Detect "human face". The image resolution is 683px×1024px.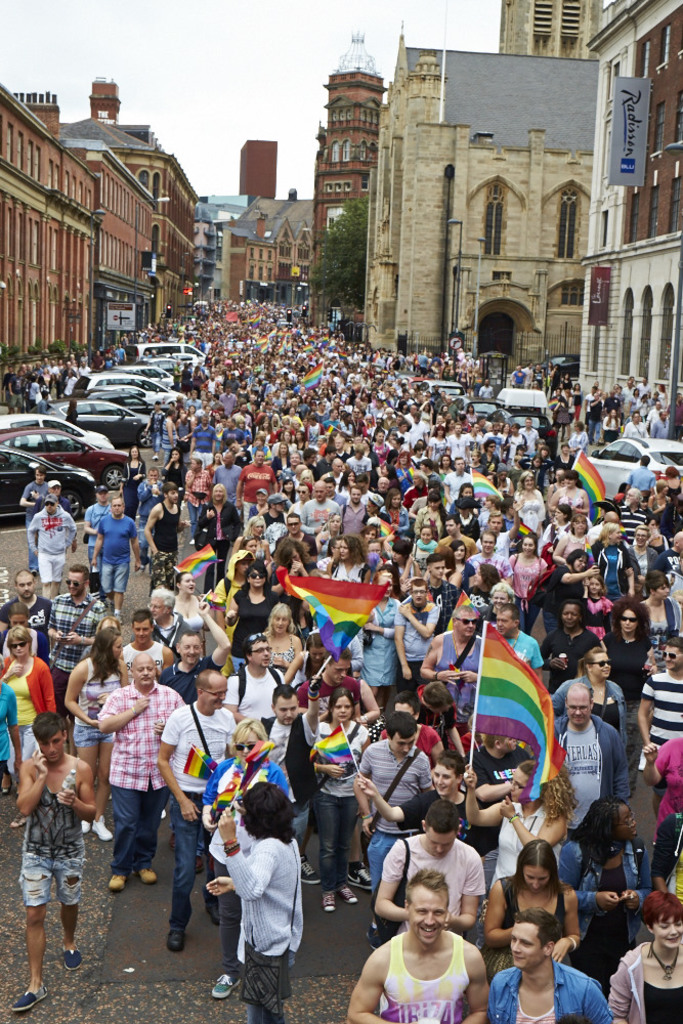
locate(10, 611, 27, 630).
